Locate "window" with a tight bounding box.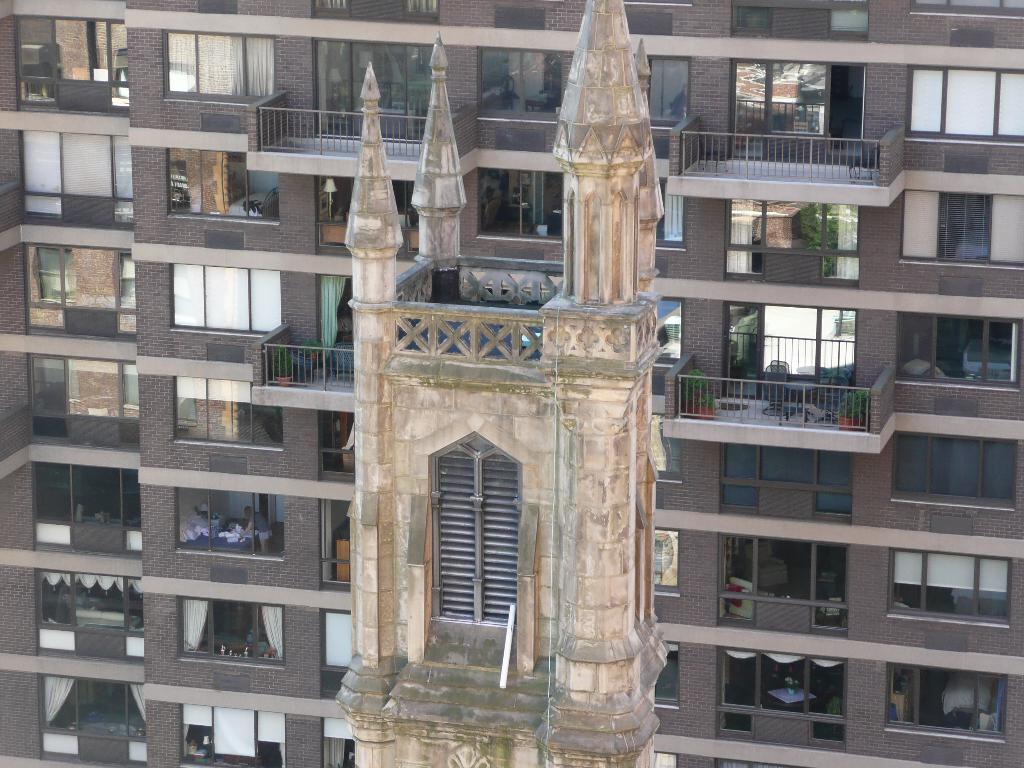
bbox=(318, 273, 461, 340).
